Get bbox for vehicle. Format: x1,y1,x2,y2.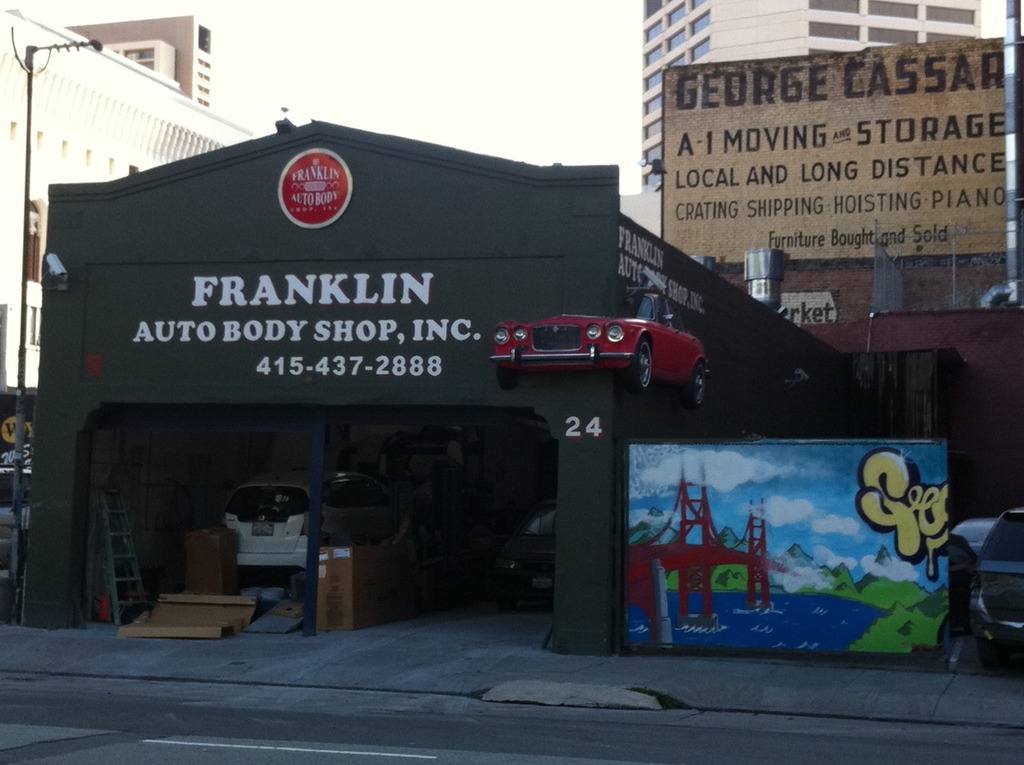
943,534,978,628.
